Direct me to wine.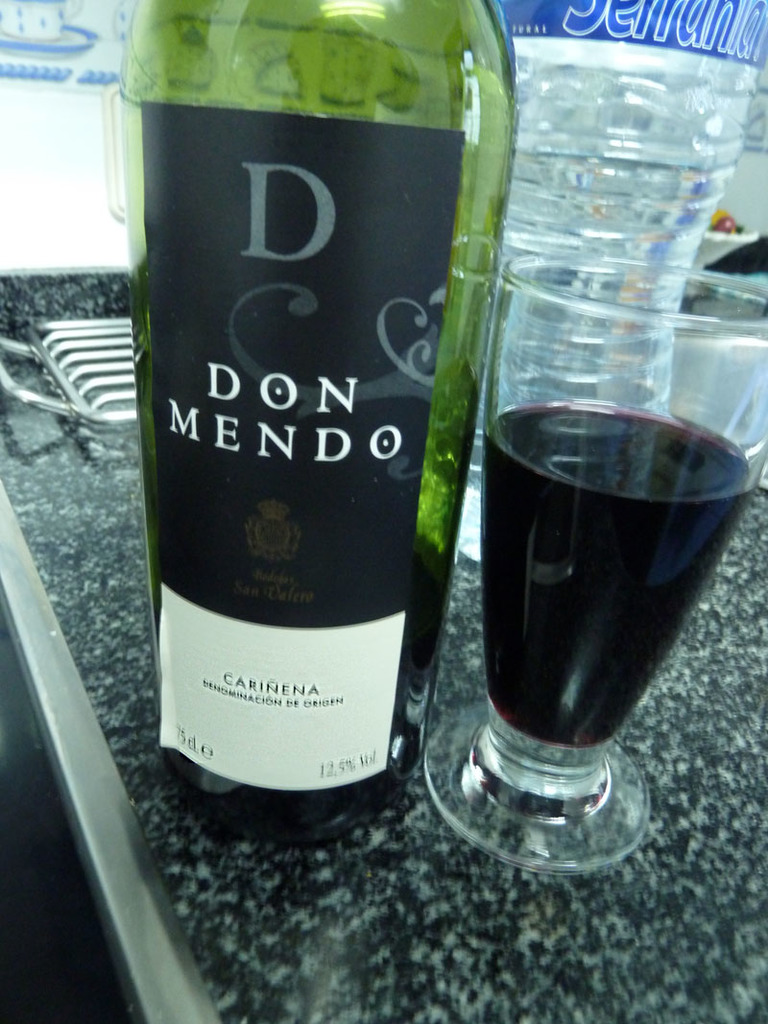
Direction: box=[156, 530, 451, 840].
